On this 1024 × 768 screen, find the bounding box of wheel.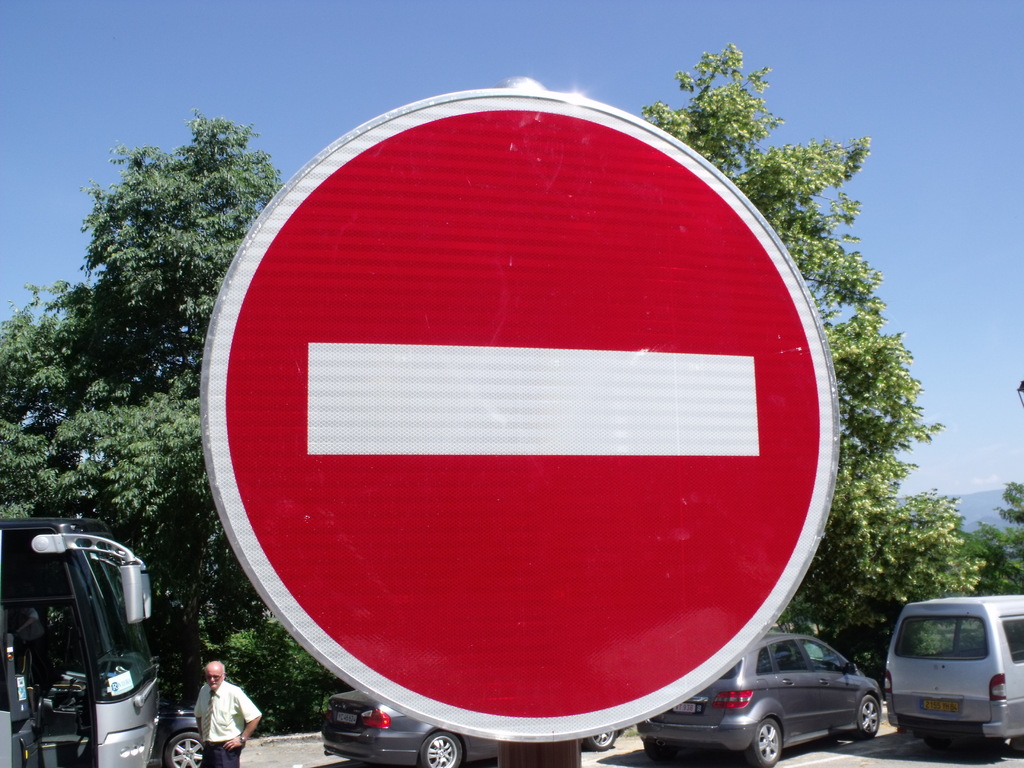
Bounding box: box(851, 692, 882, 739).
